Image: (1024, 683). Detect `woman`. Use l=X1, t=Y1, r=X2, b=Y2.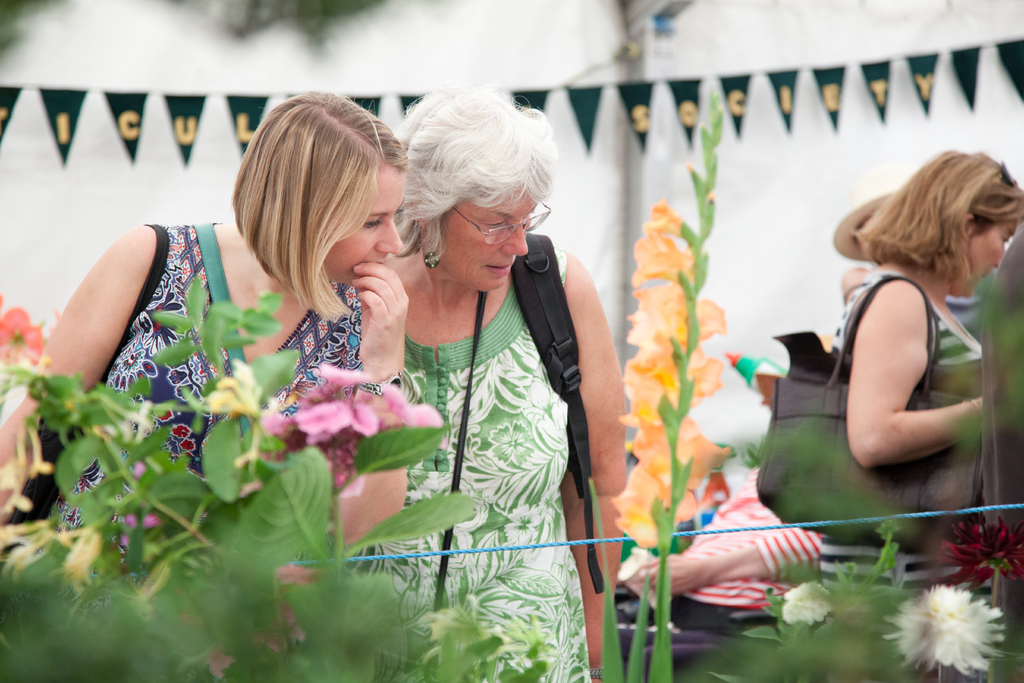
l=344, t=80, r=618, b=642.
